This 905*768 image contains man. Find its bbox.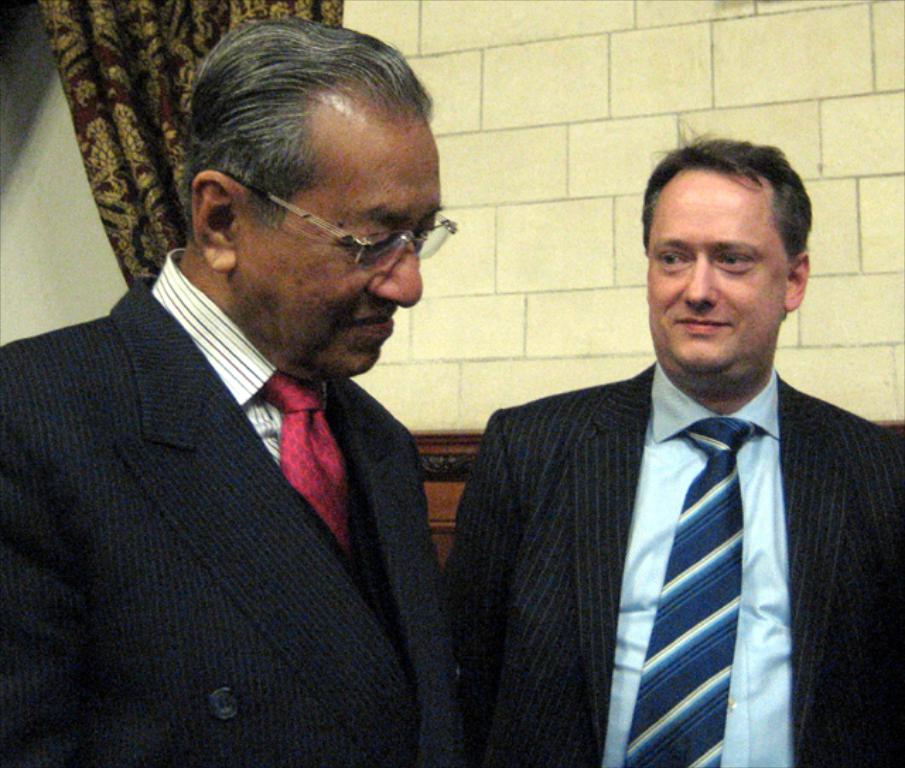
region(433, 122, 904, 767).
